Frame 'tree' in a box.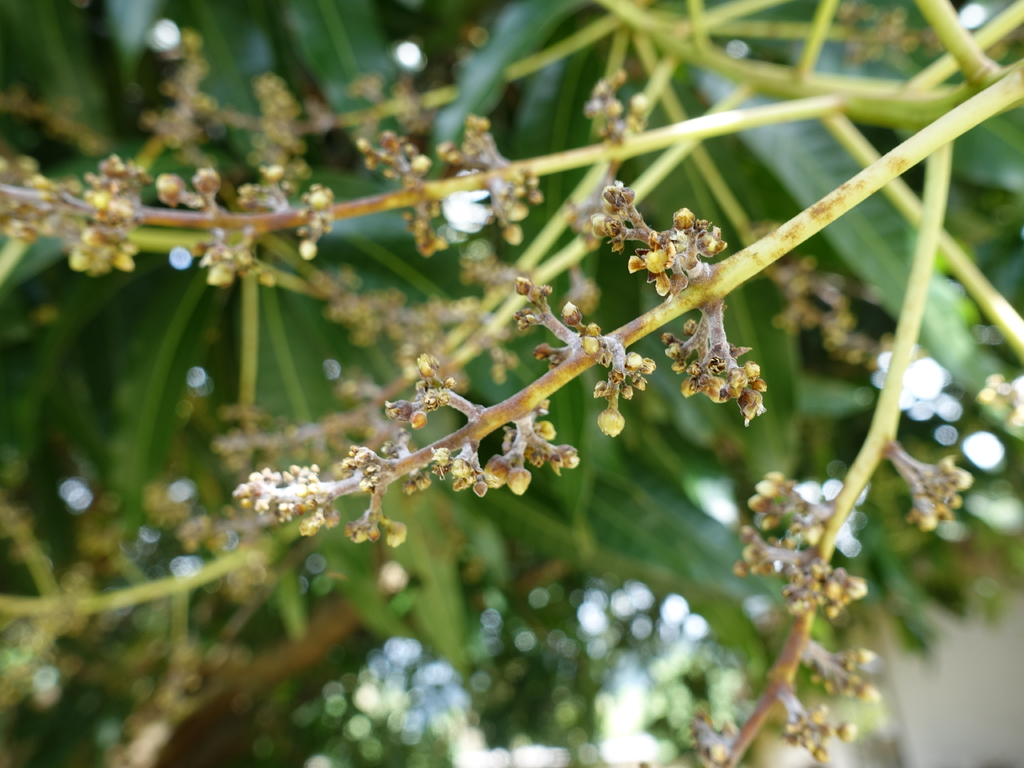
bbox(0, 0, 1023, 767).
